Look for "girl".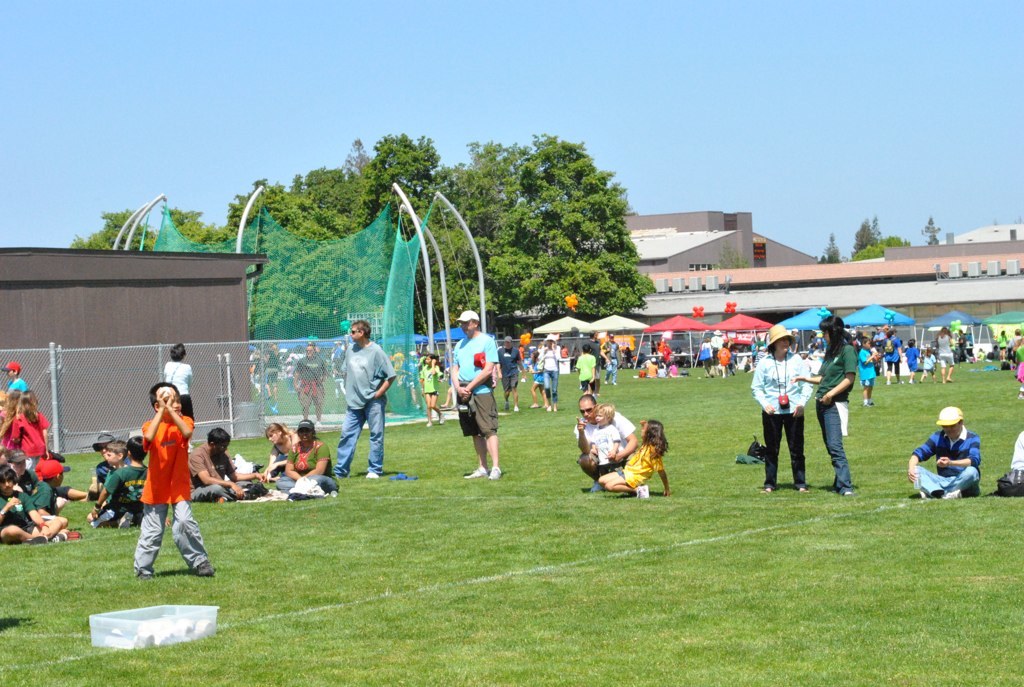
Found: <box>10,389,50,472</box>.
